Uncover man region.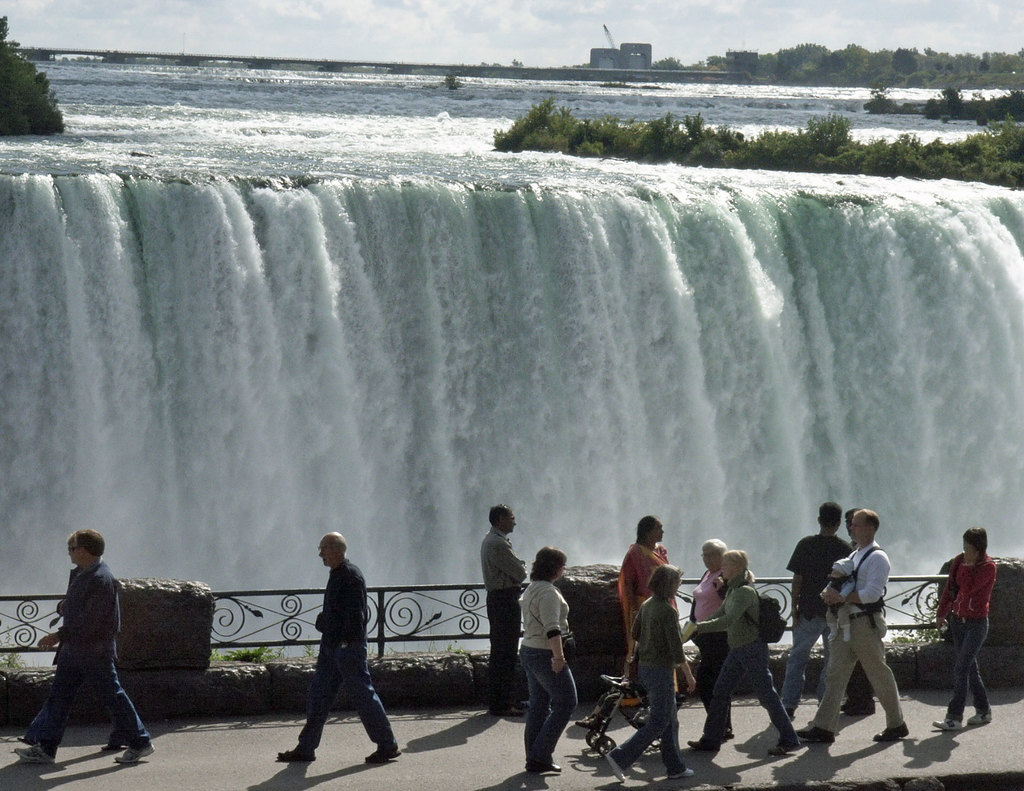
Uncovered: x1=22, y1=524, x2=146, y2=773.
